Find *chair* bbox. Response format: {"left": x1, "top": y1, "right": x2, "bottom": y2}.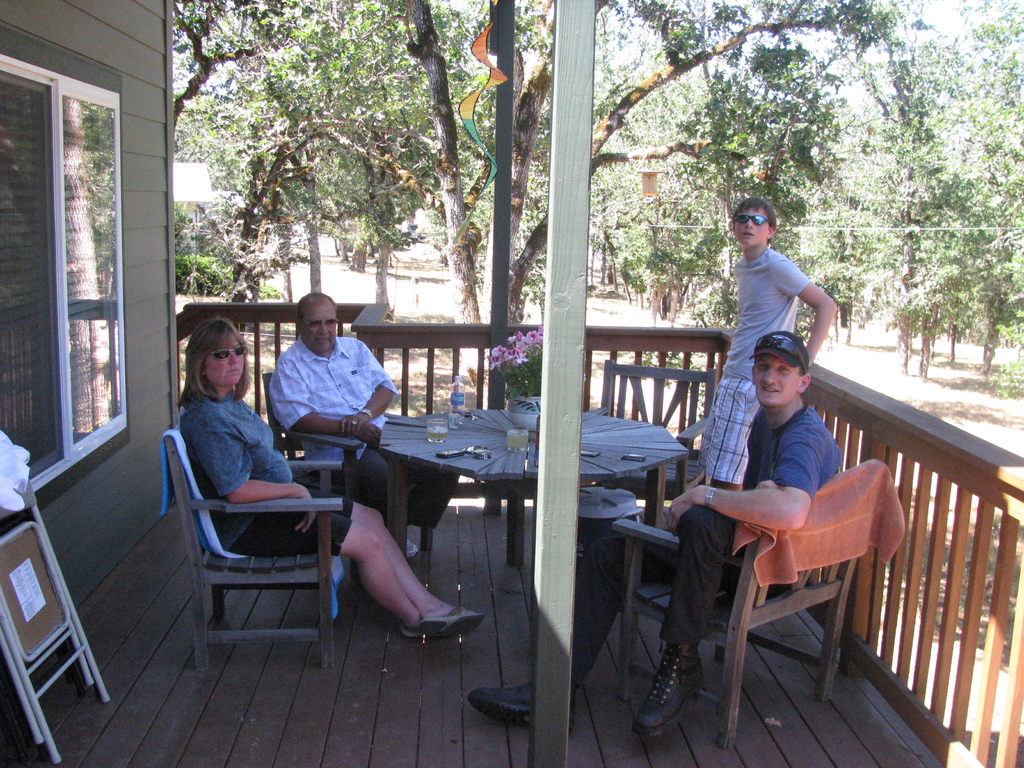
{"left": 164, "top": 415, "right": 345, "bottom": 653}.
